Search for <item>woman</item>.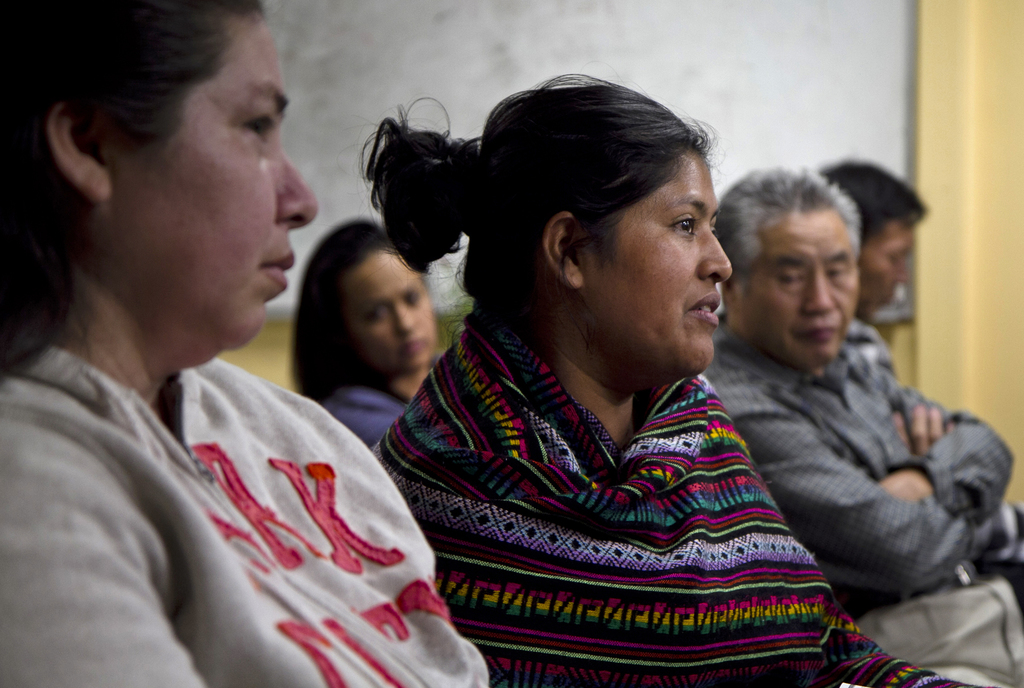
Found at locate(0, 0, 493, 687).
